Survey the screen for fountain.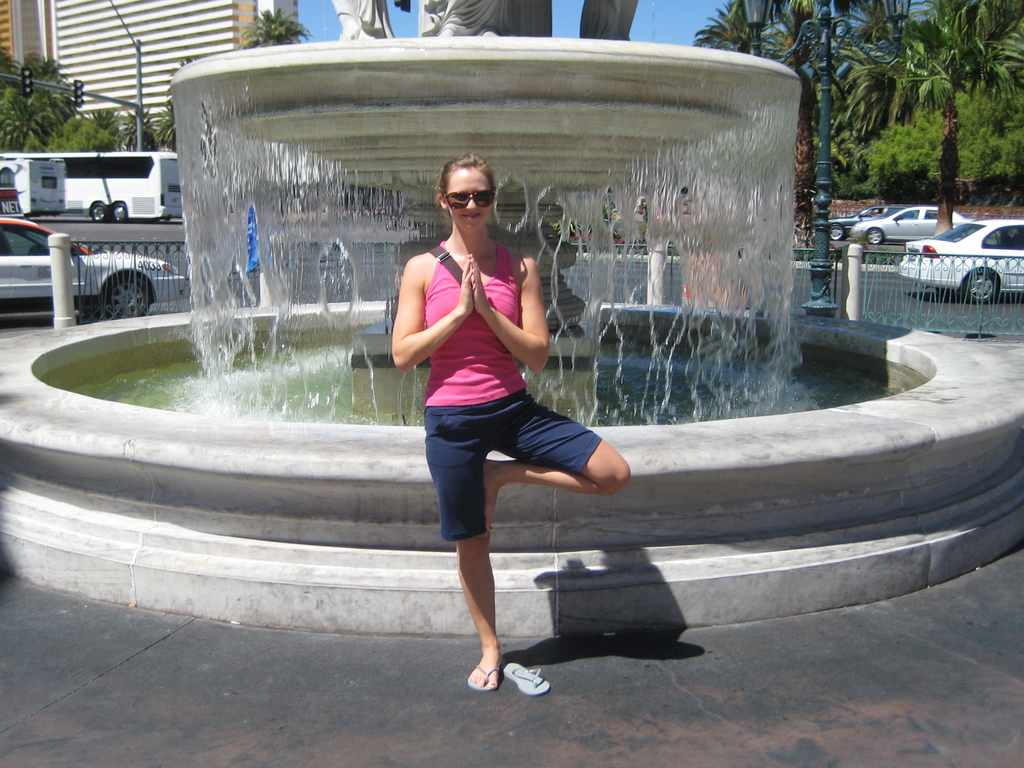
Survey found: detection(0, 0, 1023, 639).
